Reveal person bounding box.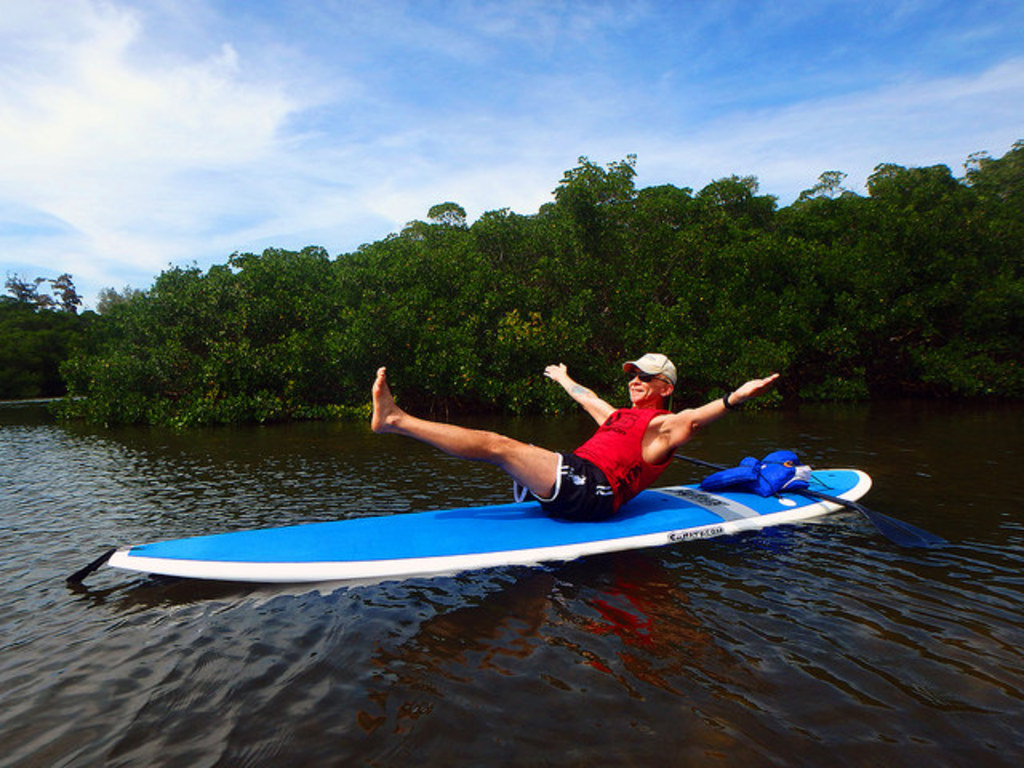
Revealed: 360/347/789/544.
